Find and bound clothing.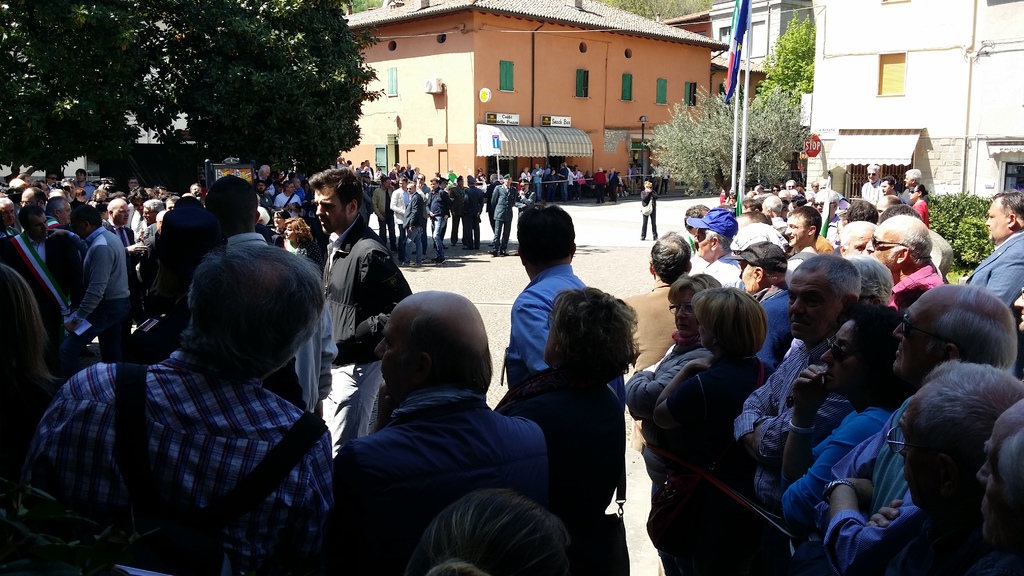
Bound: BBox(0, 230, 71, 346).
